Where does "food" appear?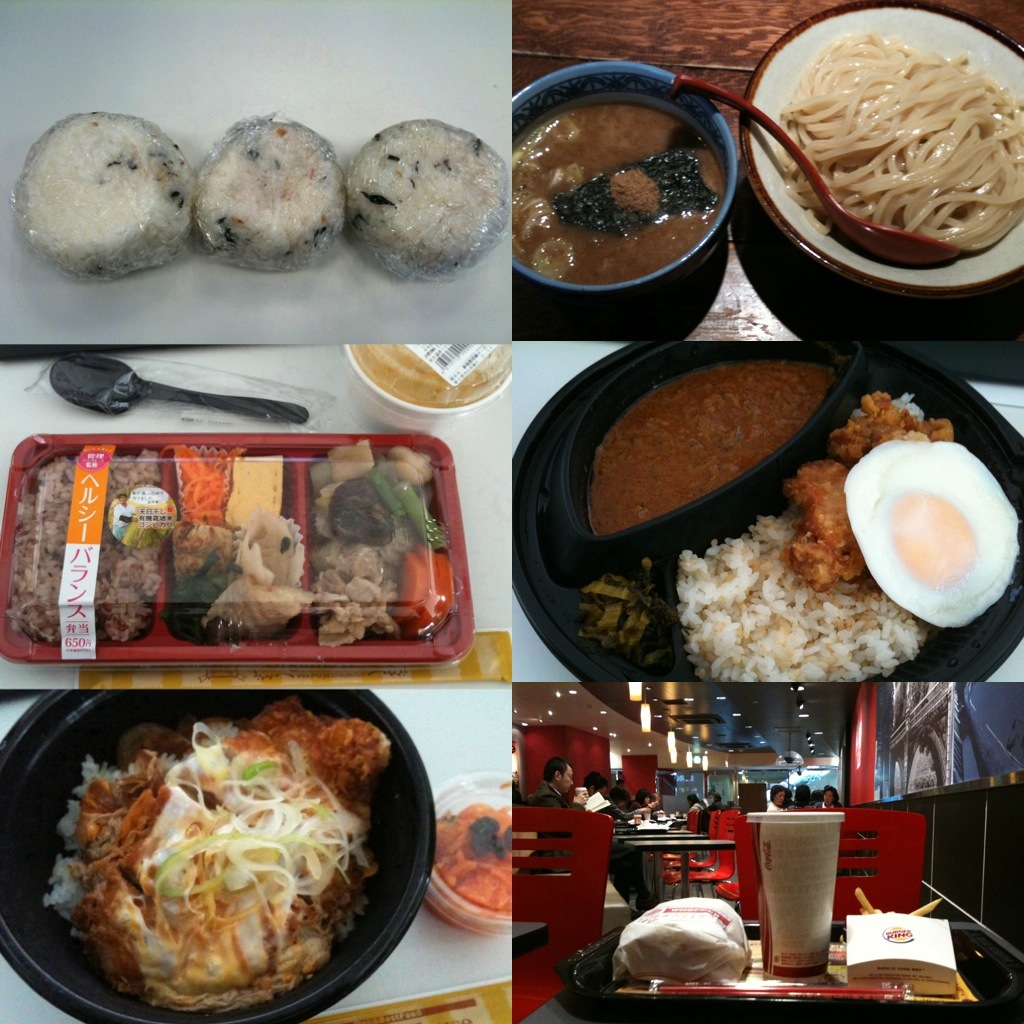
Appears at x1=569 y1=383 x2=1016 y2=682.
